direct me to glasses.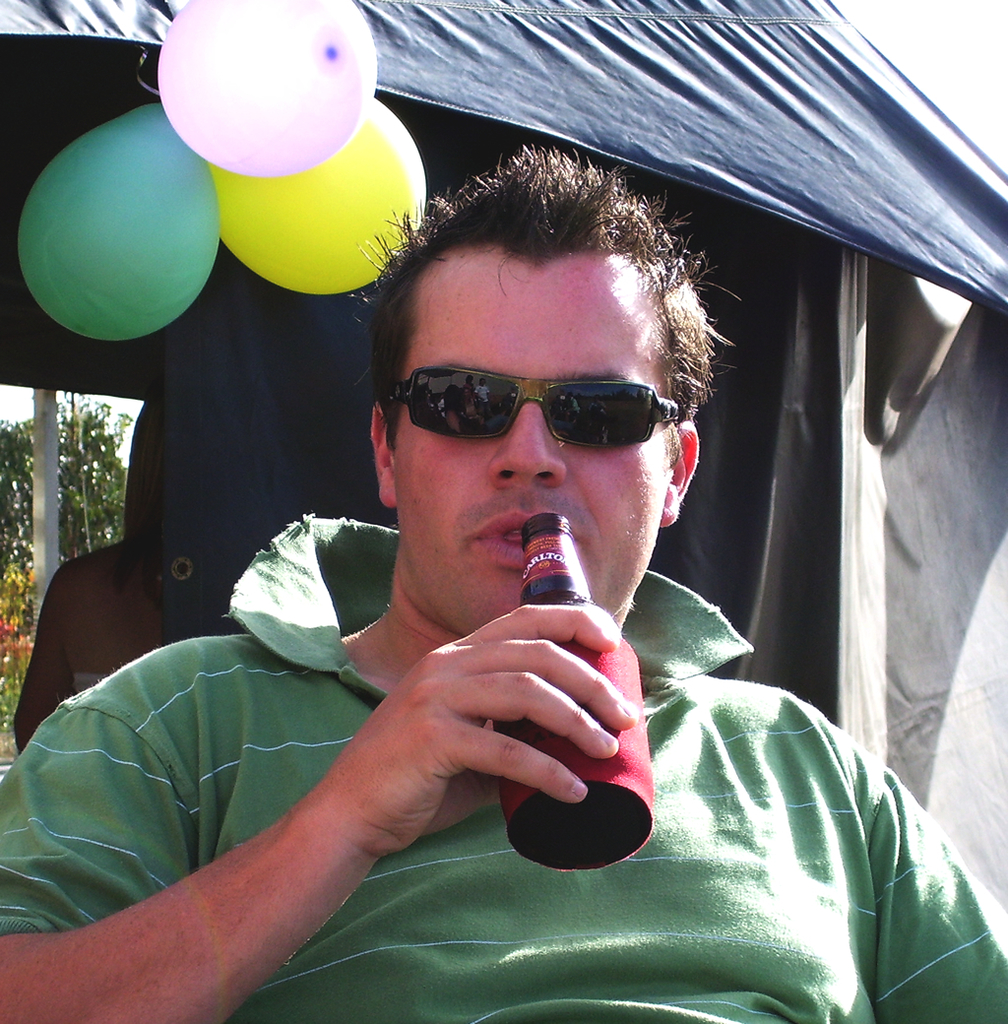
Direction: <box>357,319,702,471</box>.
